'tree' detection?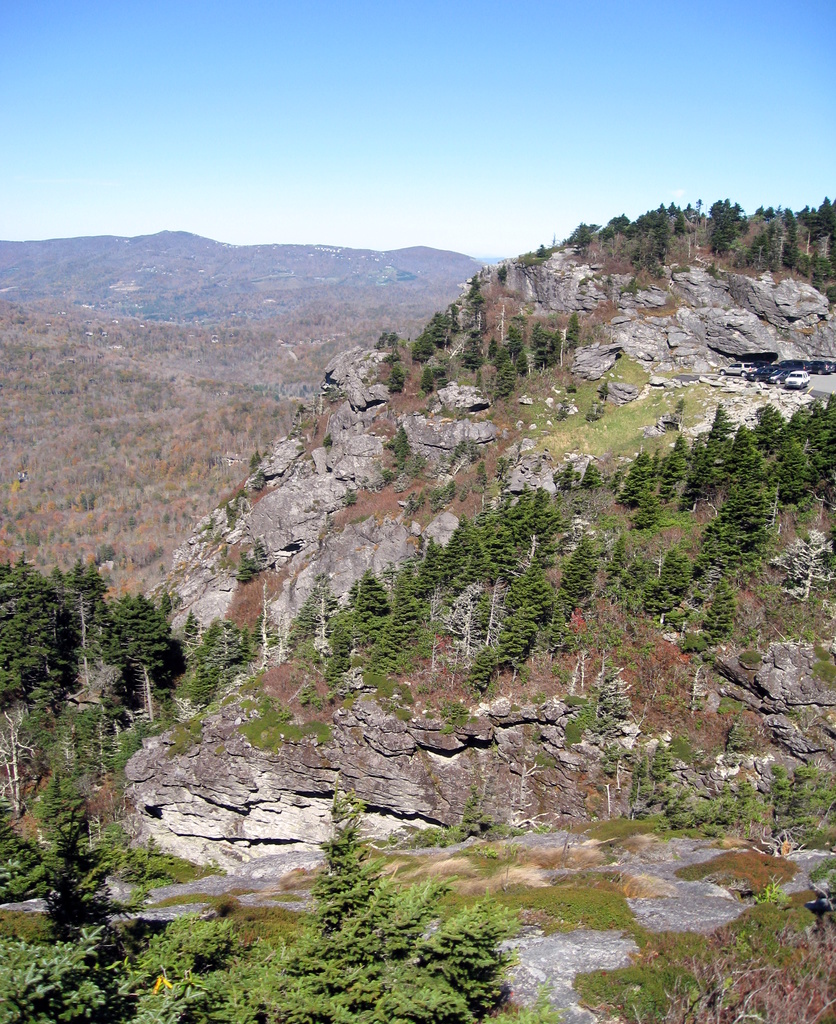
(372,333,385,349)
